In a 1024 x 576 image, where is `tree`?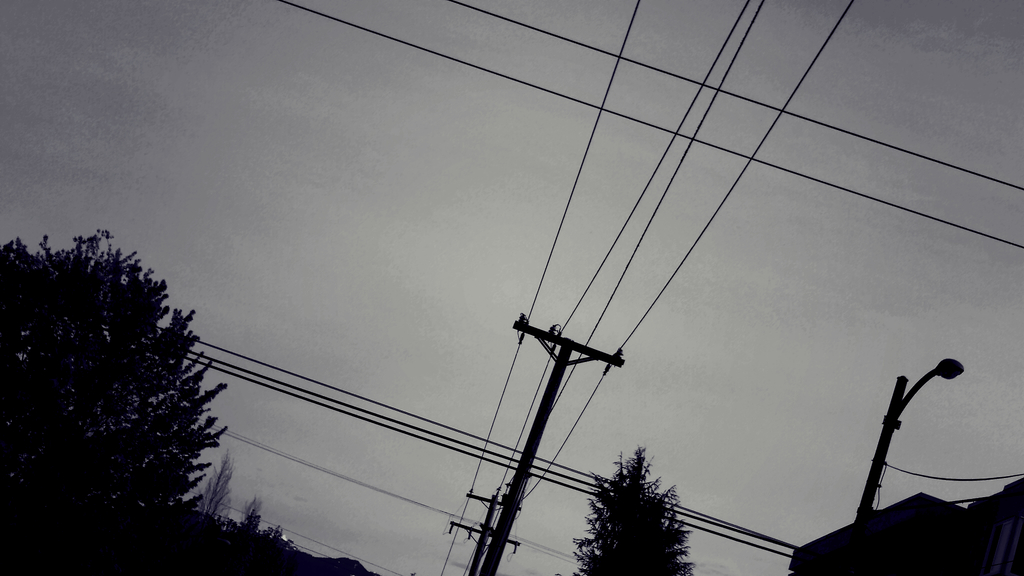
(206,483,383,575).
